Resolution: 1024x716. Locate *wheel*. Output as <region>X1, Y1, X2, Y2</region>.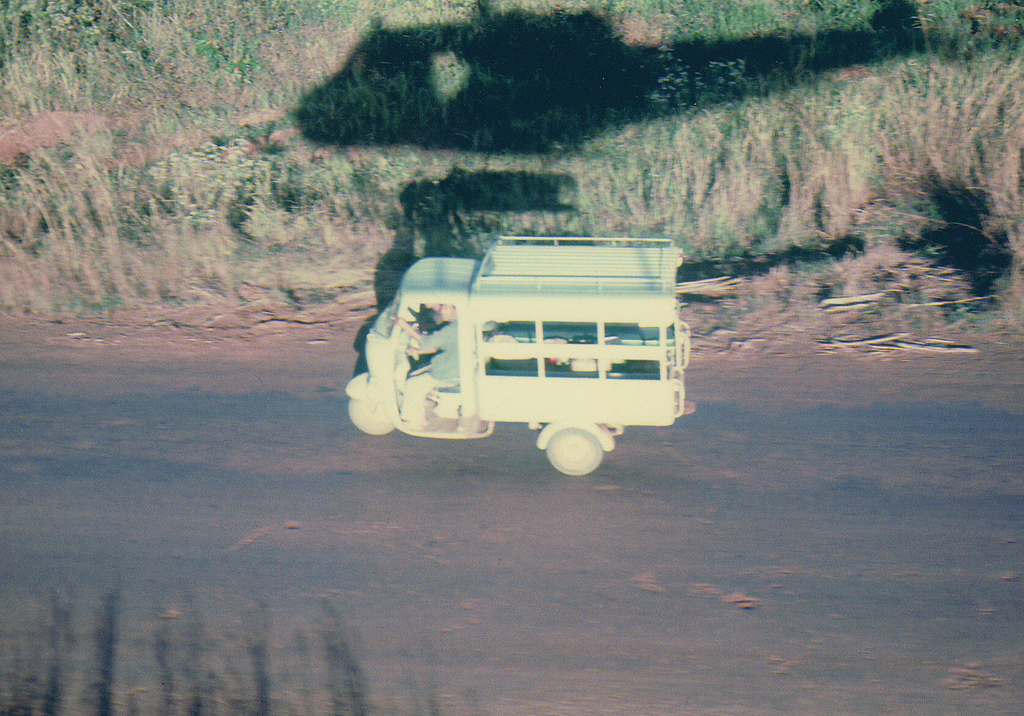
<region>348, 396, 396, 434</region>.
